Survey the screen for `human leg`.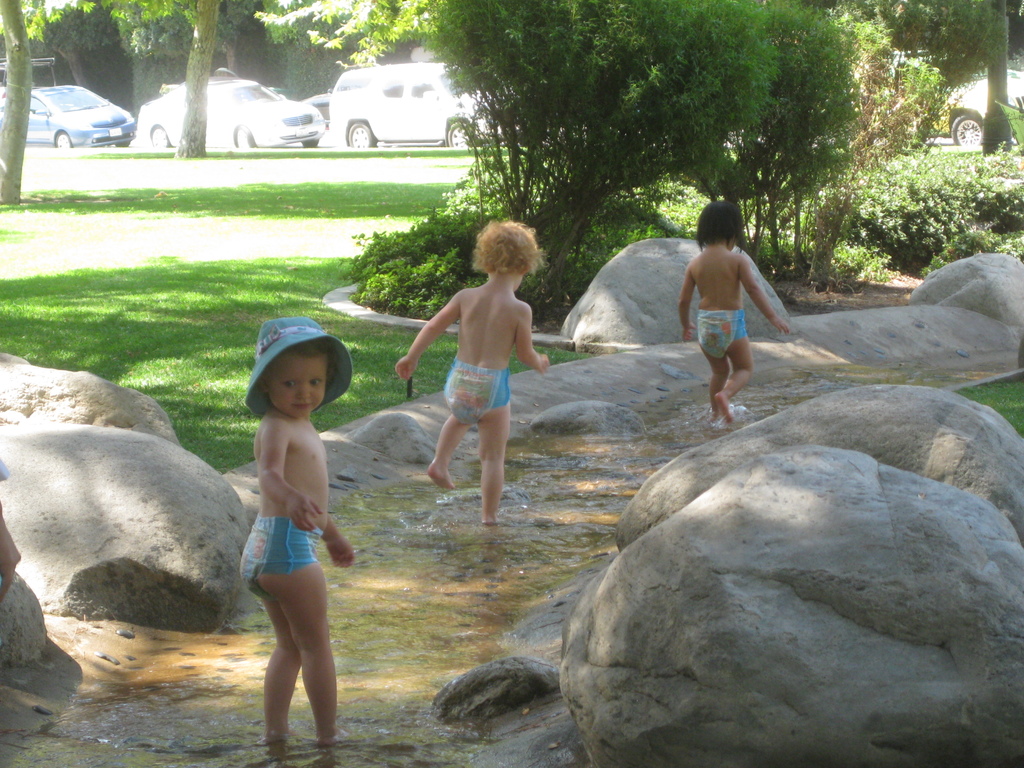
Survey found: left=719, top=343, right=751, bottom=422.
